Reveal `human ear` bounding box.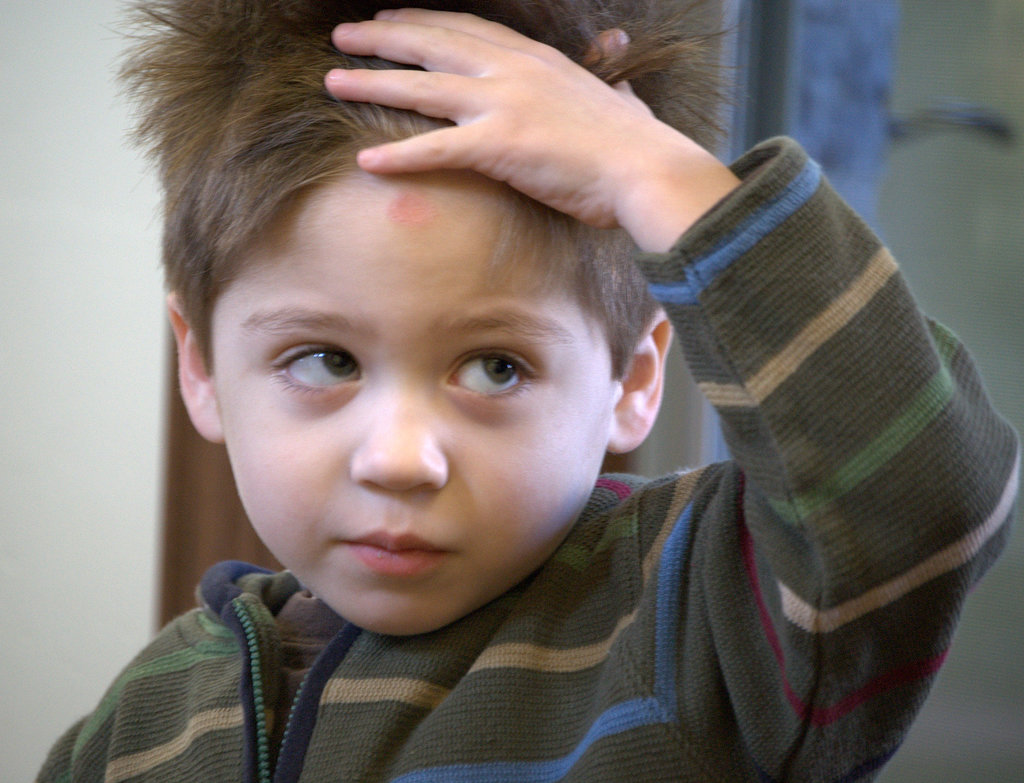
Revealed: (166, 287, 224, 440).
